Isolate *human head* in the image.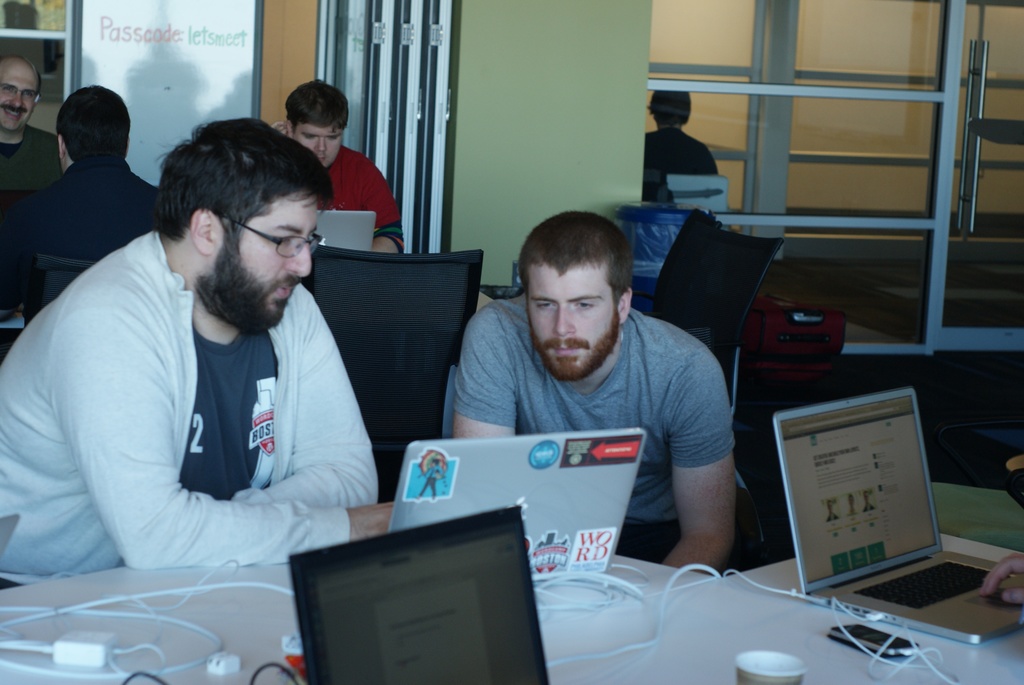
Isolated region: 643,92,691,129.
